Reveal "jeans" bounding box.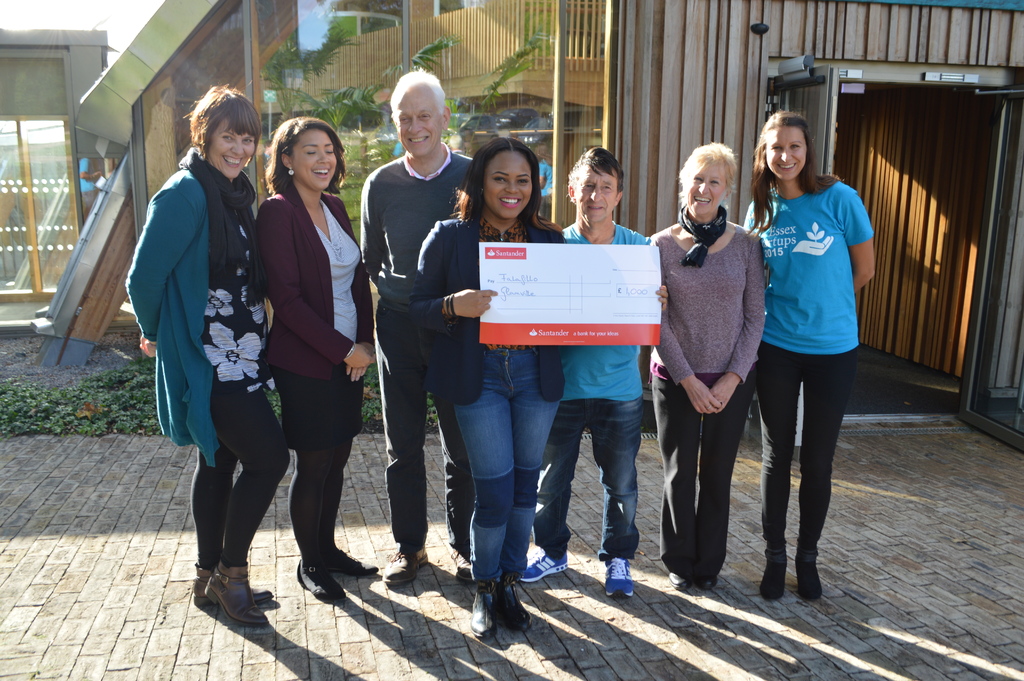
Revealed: <bbox>763, 355, 854, 549</bbox>.
